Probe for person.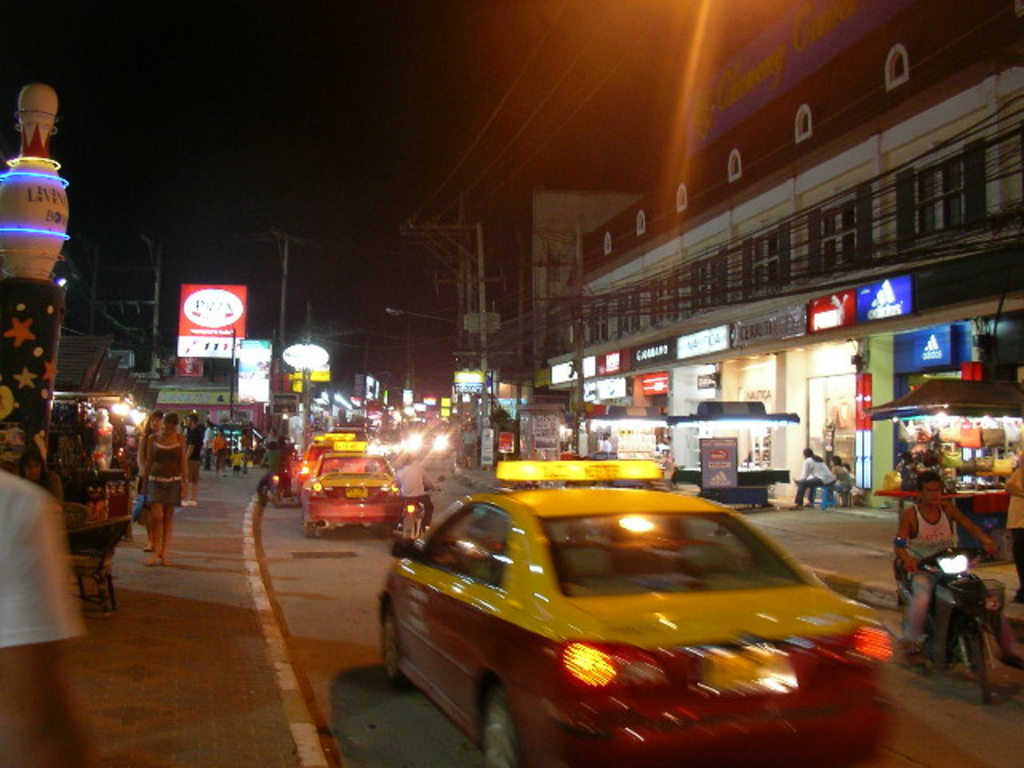
Probe result: [x1=237, y1=434, x2=248, y2=458].
